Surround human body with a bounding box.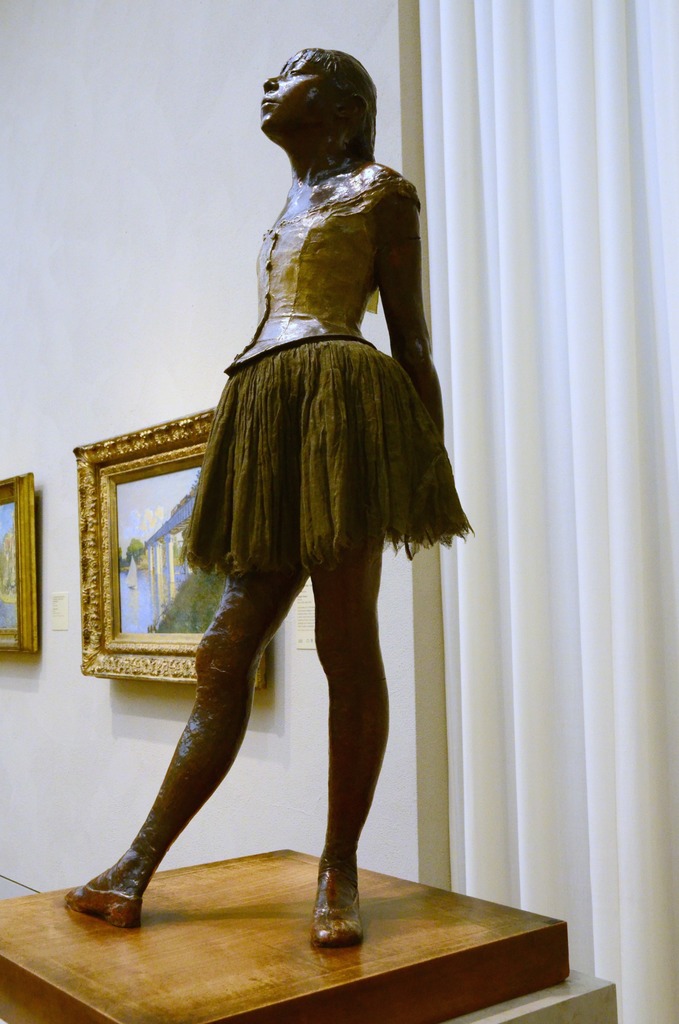
crop(114, 138, 447, 936).
